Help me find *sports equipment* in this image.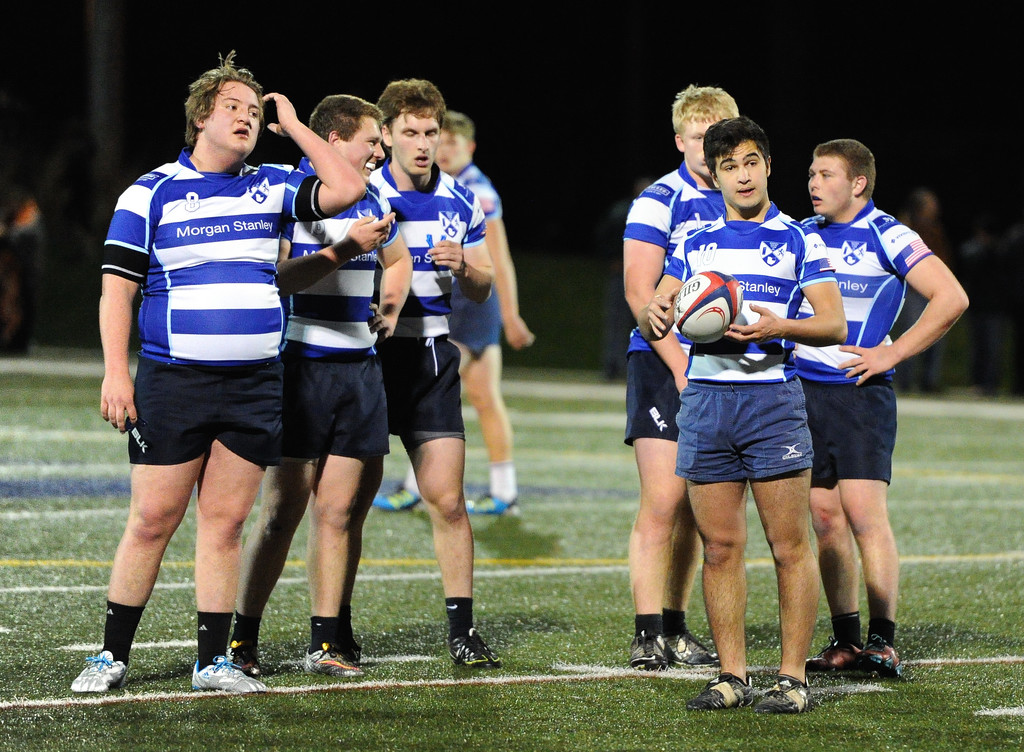
Found it: crop(449, 628, 500, 667).
